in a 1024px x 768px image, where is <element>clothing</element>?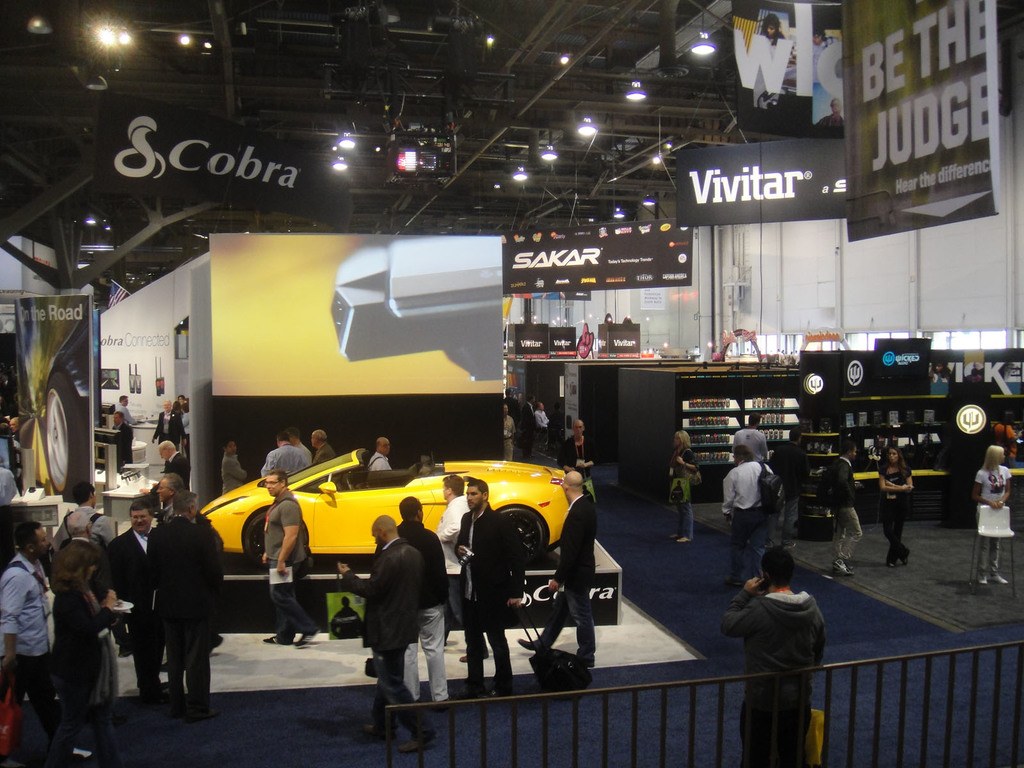
bbox(451, 502, 523, 682).
